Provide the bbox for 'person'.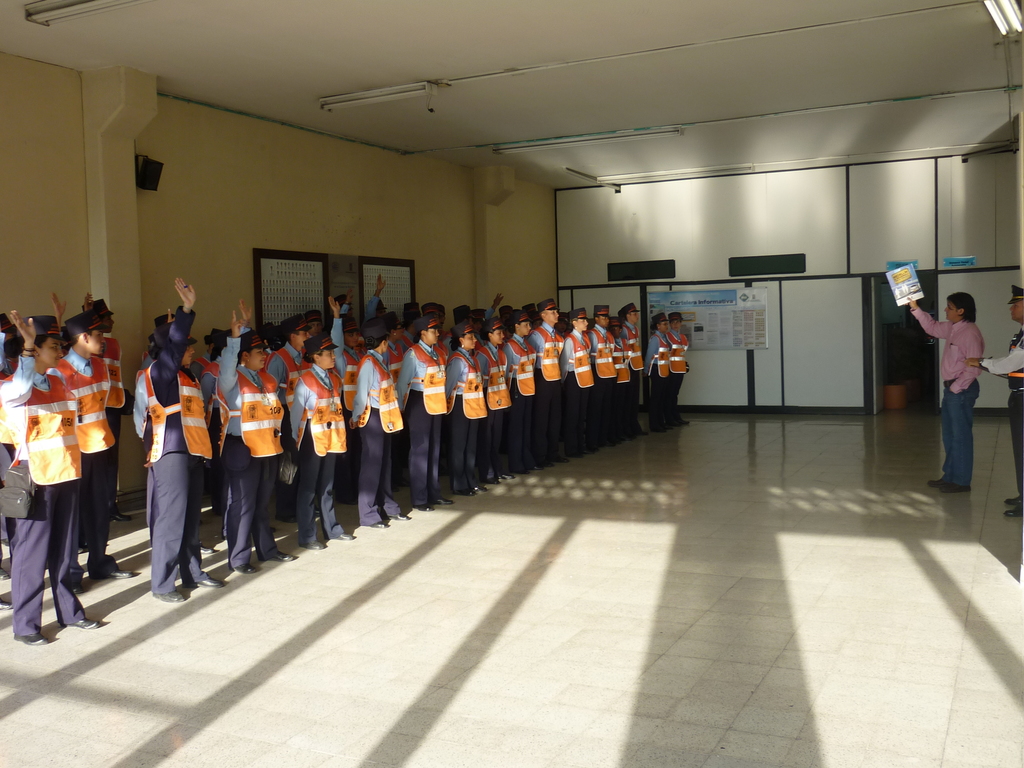
l=960, t=282, r=1023, b=518.
